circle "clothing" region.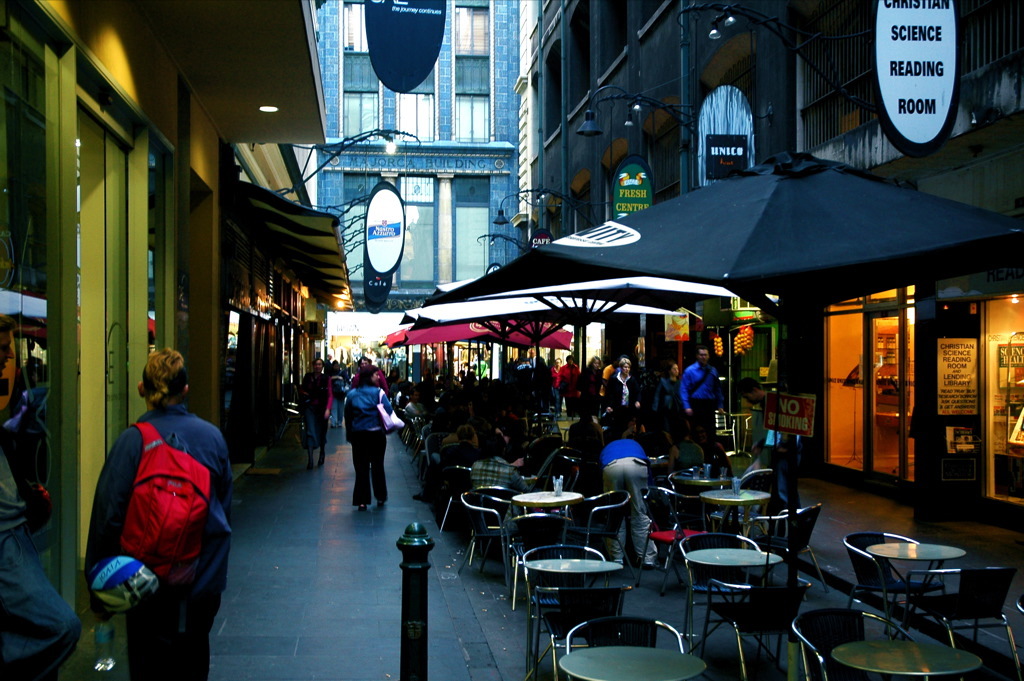
Region: [604,364,640,426].
